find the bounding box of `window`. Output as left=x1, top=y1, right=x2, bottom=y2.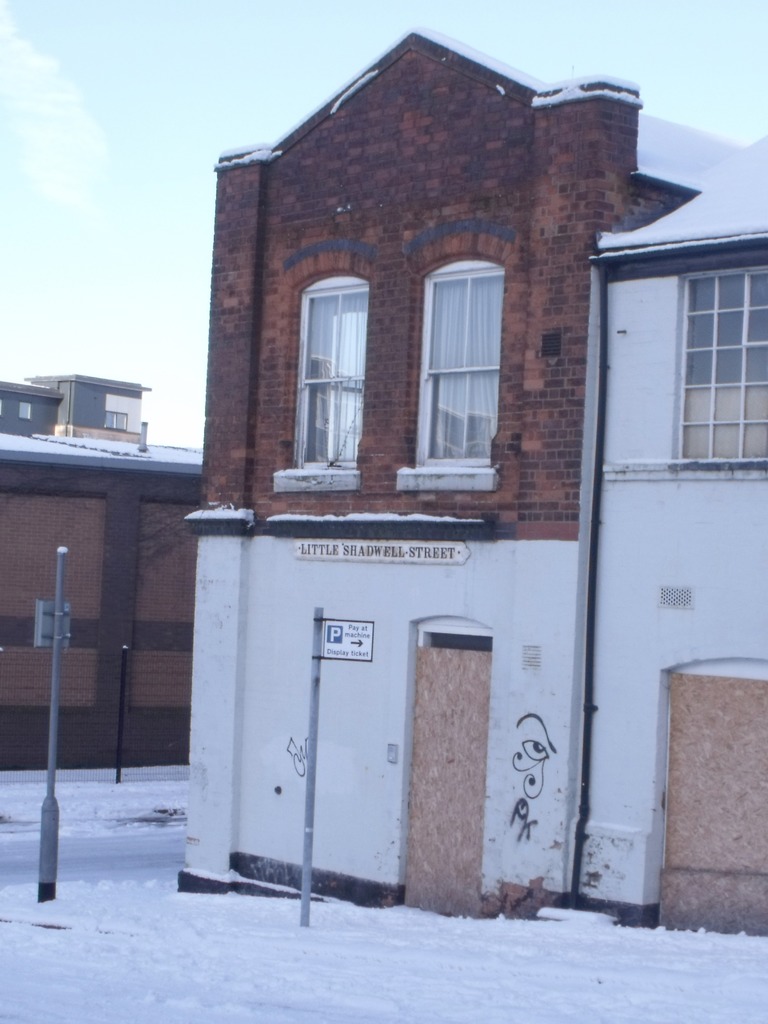
left=270, top=276, right=365, bottom=486.
